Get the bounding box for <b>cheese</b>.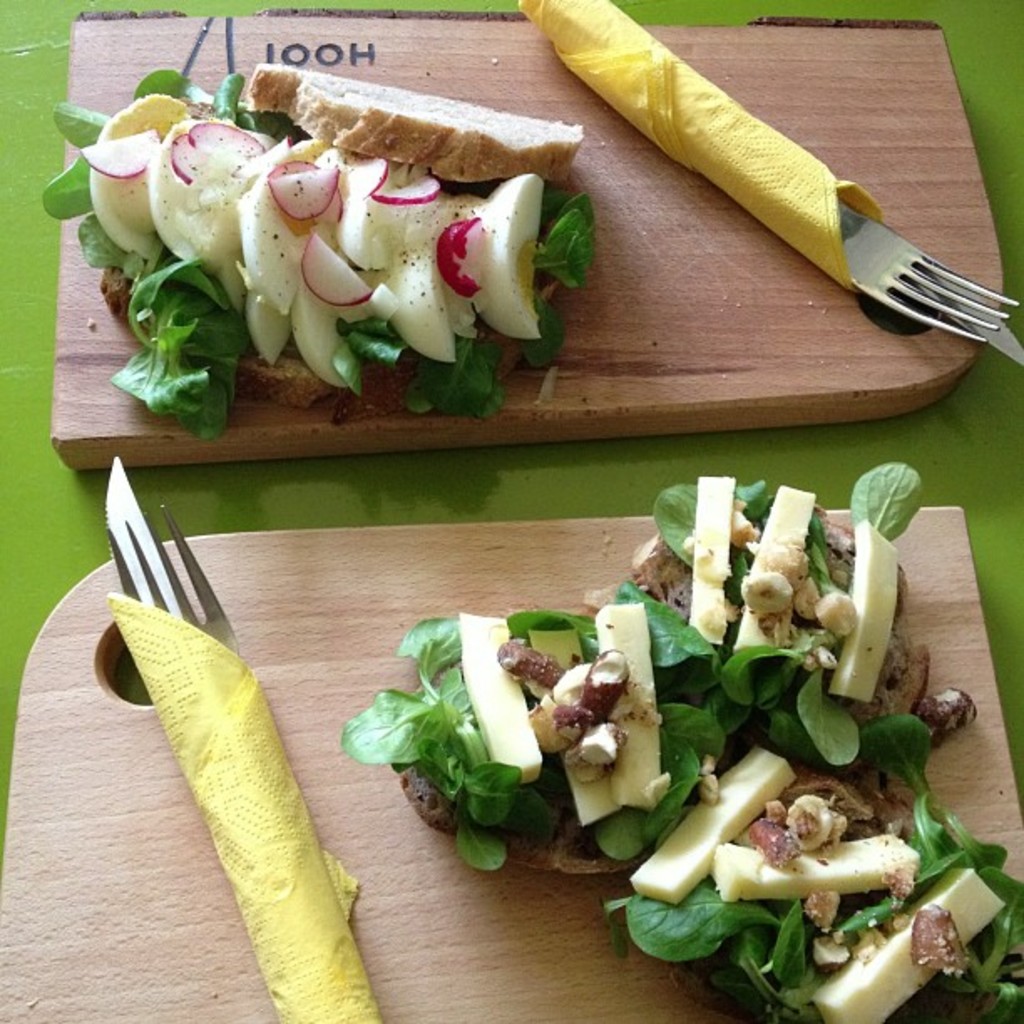
pyautogui.locateOnScreen(838, 505, 904, 711).
